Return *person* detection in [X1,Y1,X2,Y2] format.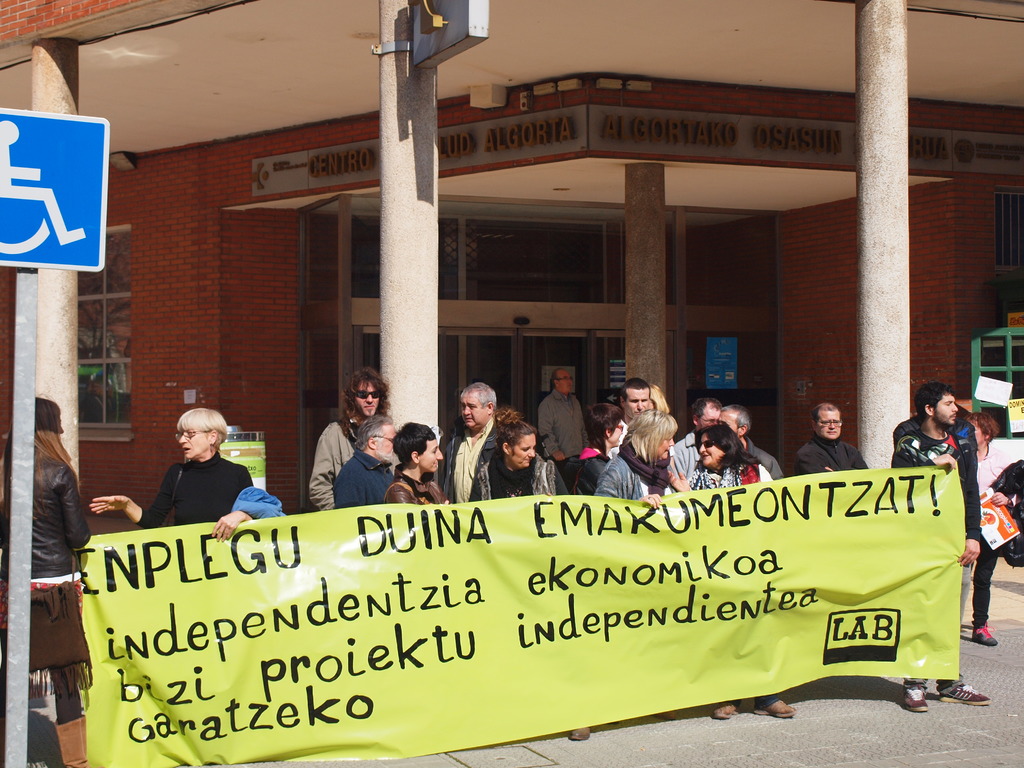
[332,419,392,503].
